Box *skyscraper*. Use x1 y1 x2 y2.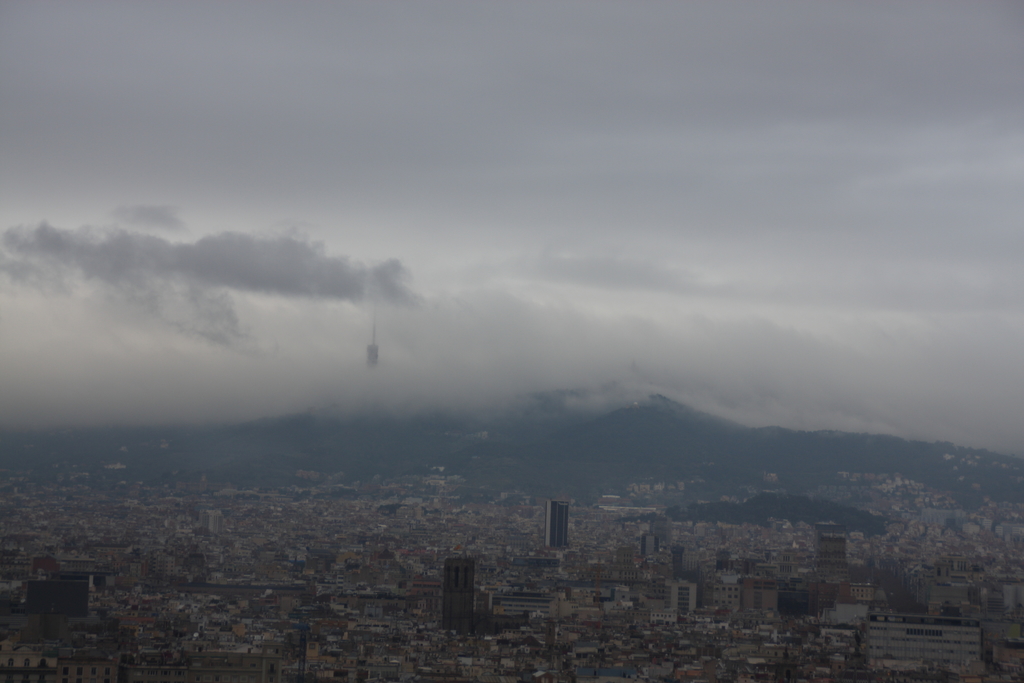
543 492 574 548.
